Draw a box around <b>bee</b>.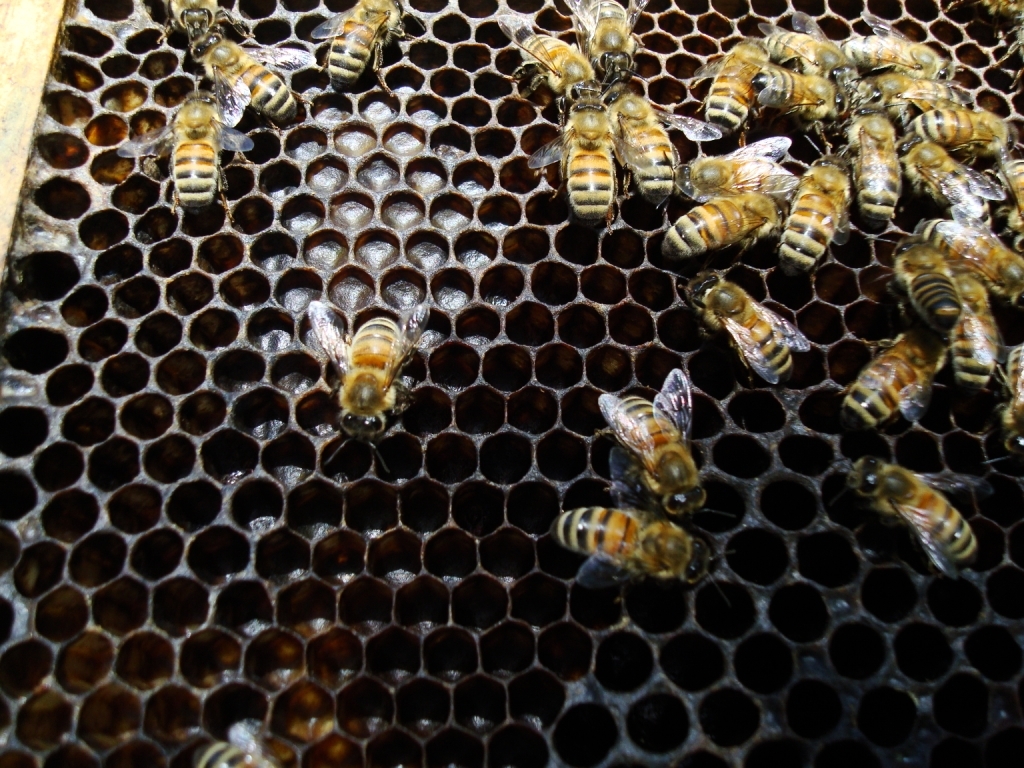
740,8,848,95.
